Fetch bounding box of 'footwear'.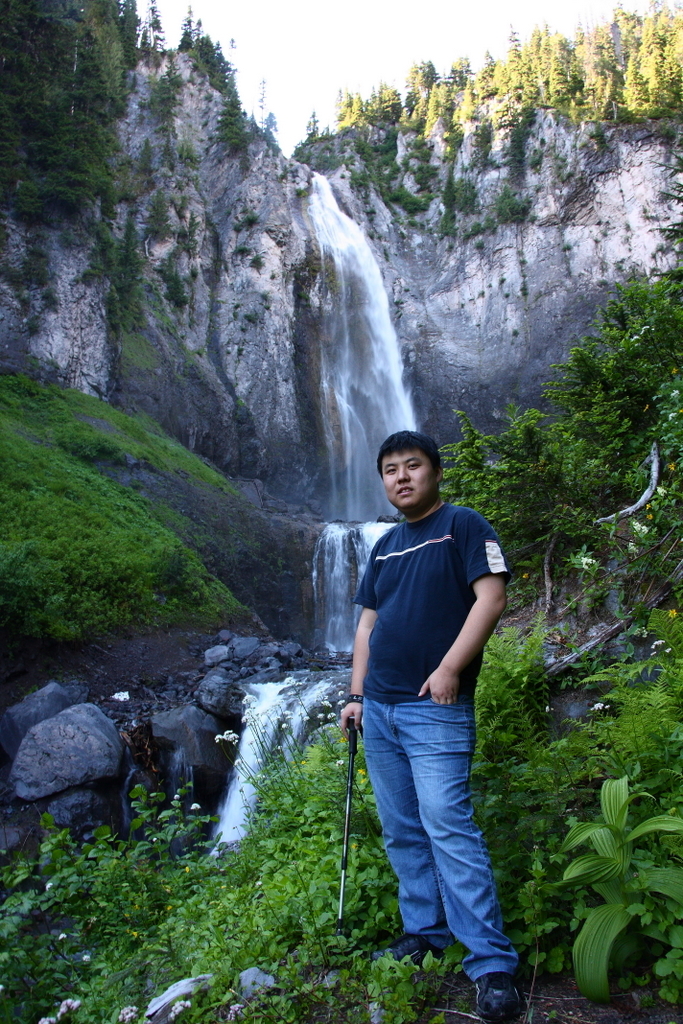
Bbox: detection(387, 931, 431, 967).
